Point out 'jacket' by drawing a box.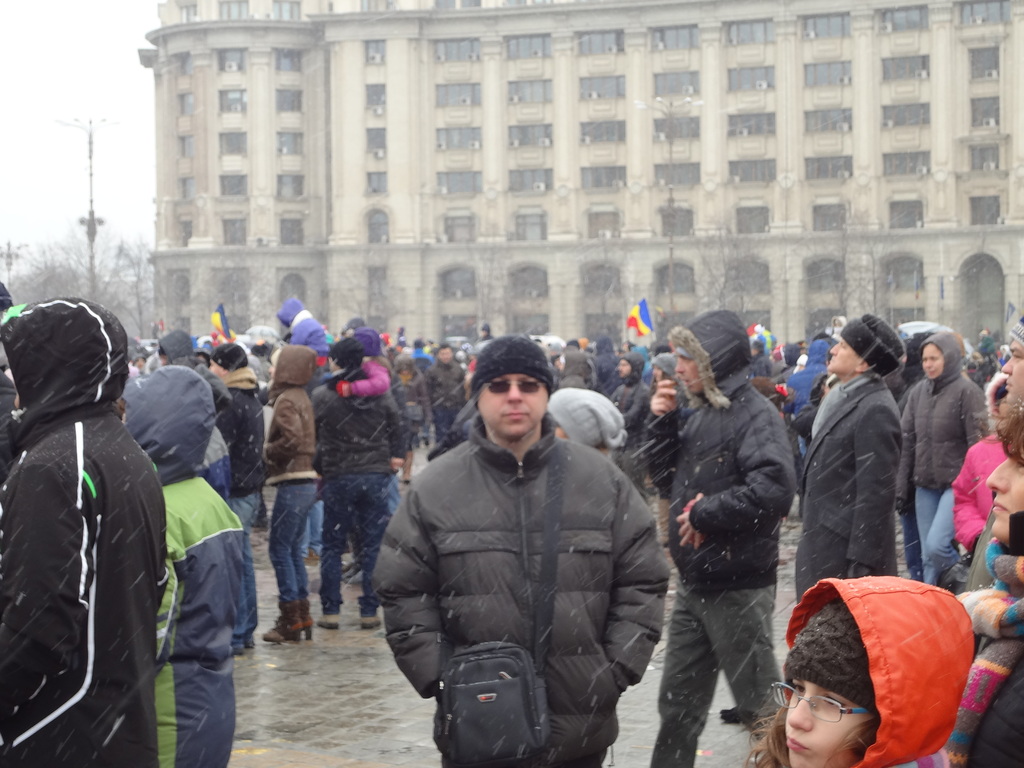
{"x1": 262, "y1": 342, "x2": 318, "y2": 488}.
